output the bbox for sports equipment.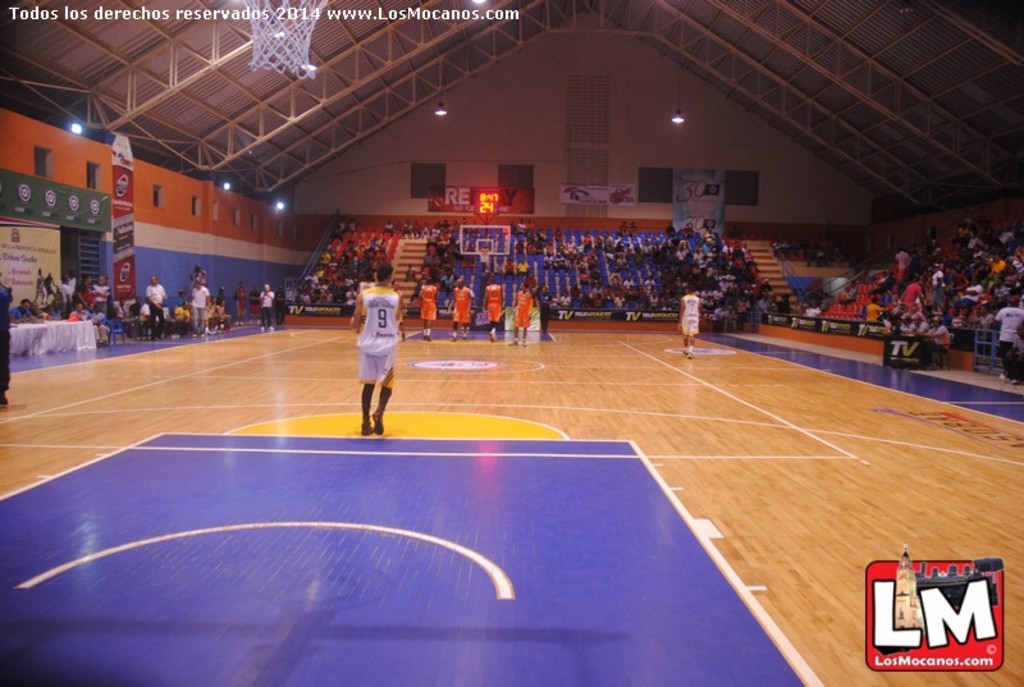
rect(479, 248, 490, 264).
